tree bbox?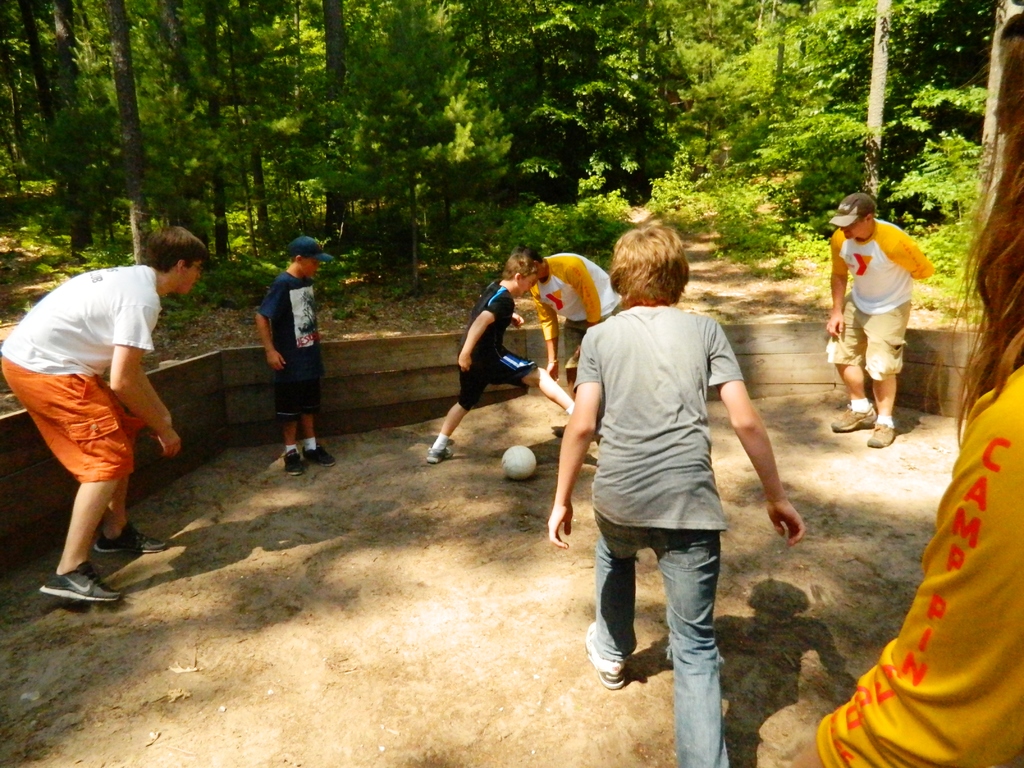
bbox(977, 0, 1022, 190)
